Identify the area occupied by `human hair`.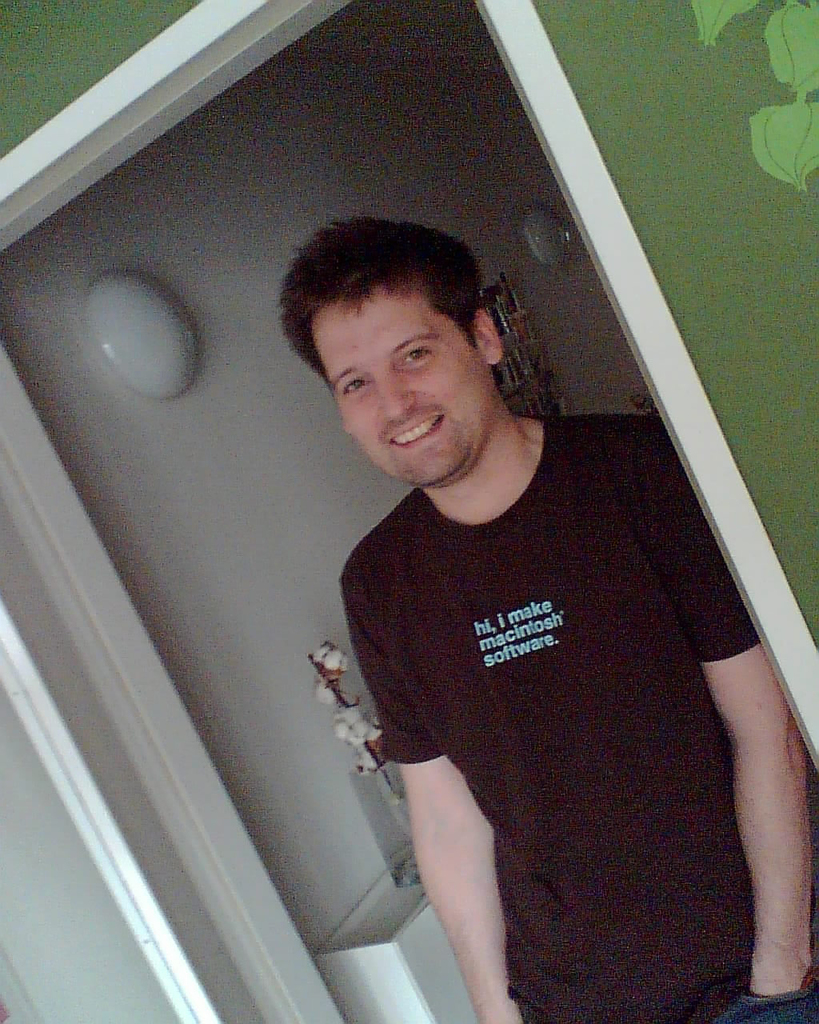
Area: box=[289, 202, 513, 410].
